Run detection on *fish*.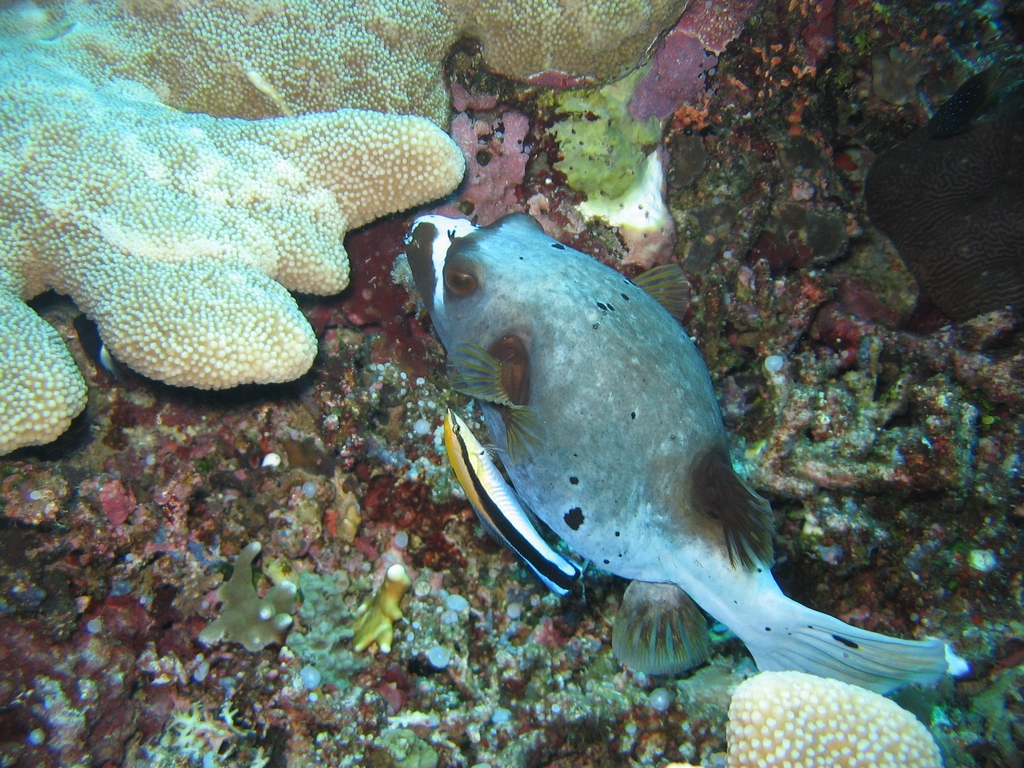
Result: bbox=(403, 214, 956, 698).
